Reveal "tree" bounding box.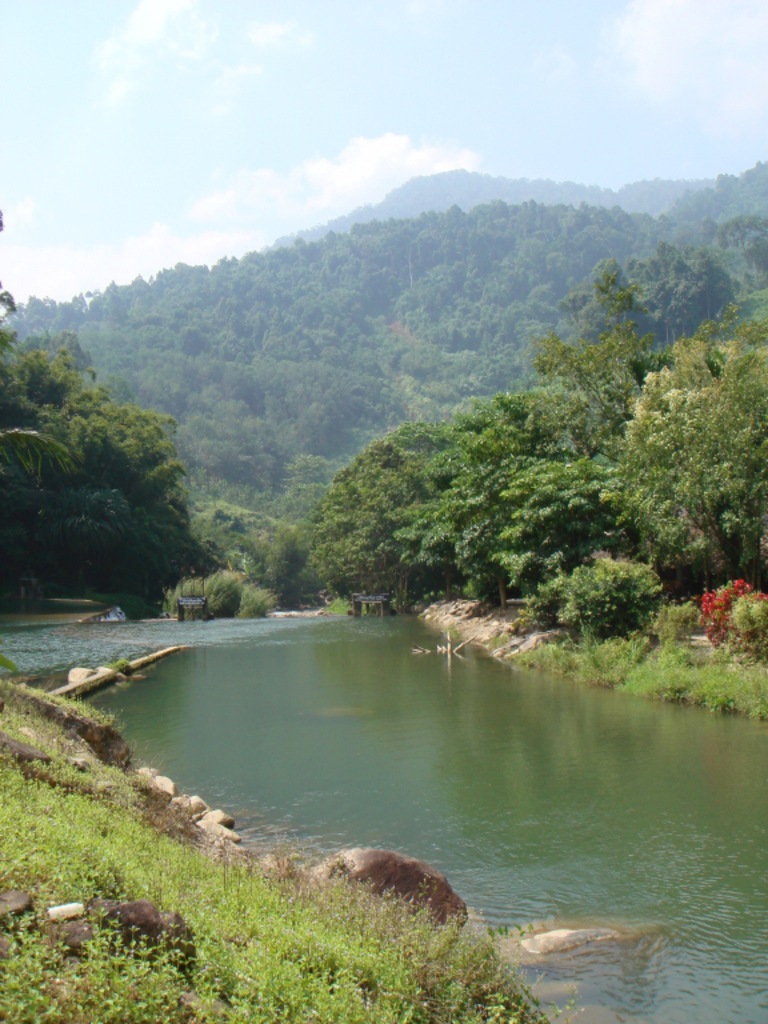
Revealed: (607, 341, 767, 580).
